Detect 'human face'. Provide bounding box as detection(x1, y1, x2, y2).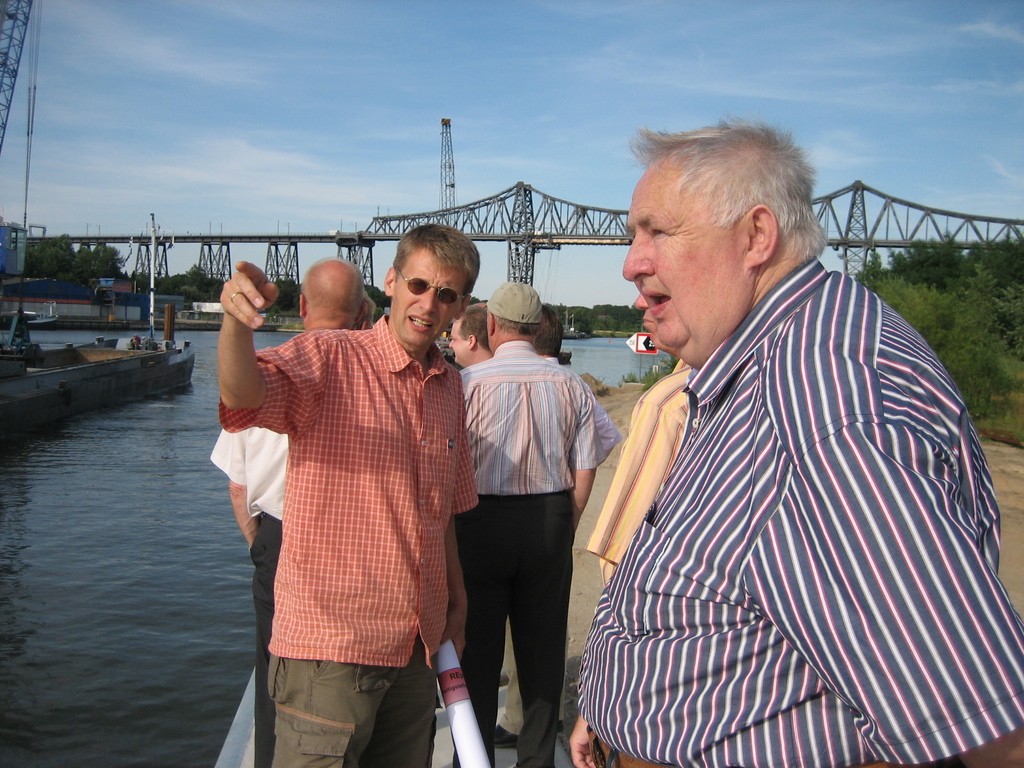
detection(390, 260, 461, 338).
